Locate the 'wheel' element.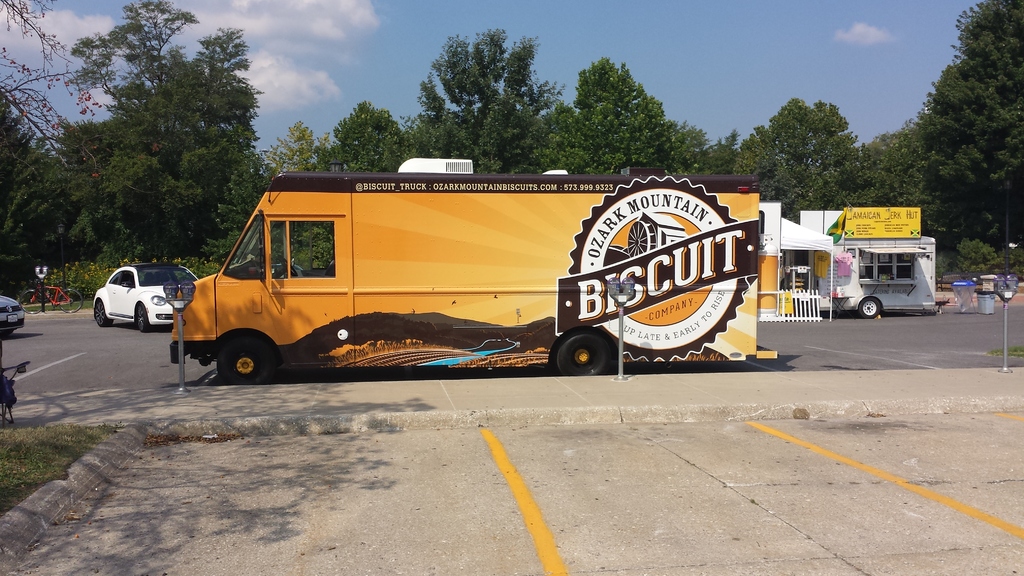
Element bbox: (left=861, top=298, right=882, bottom=319).
